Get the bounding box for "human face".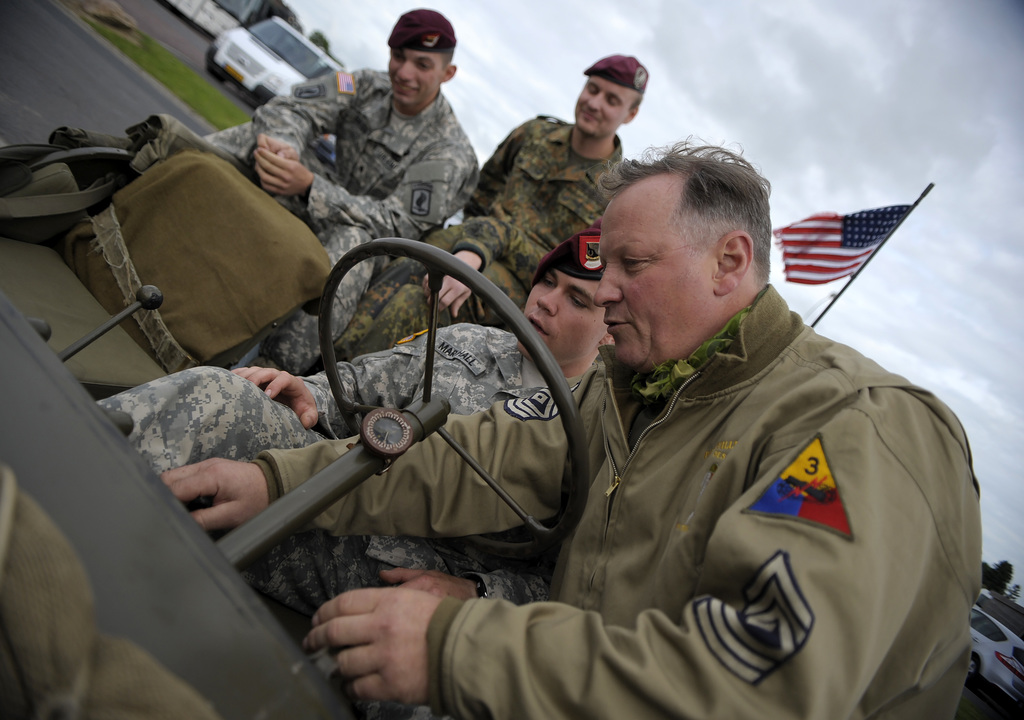
(x1=594, y1=185, x2=701, y2=373).
